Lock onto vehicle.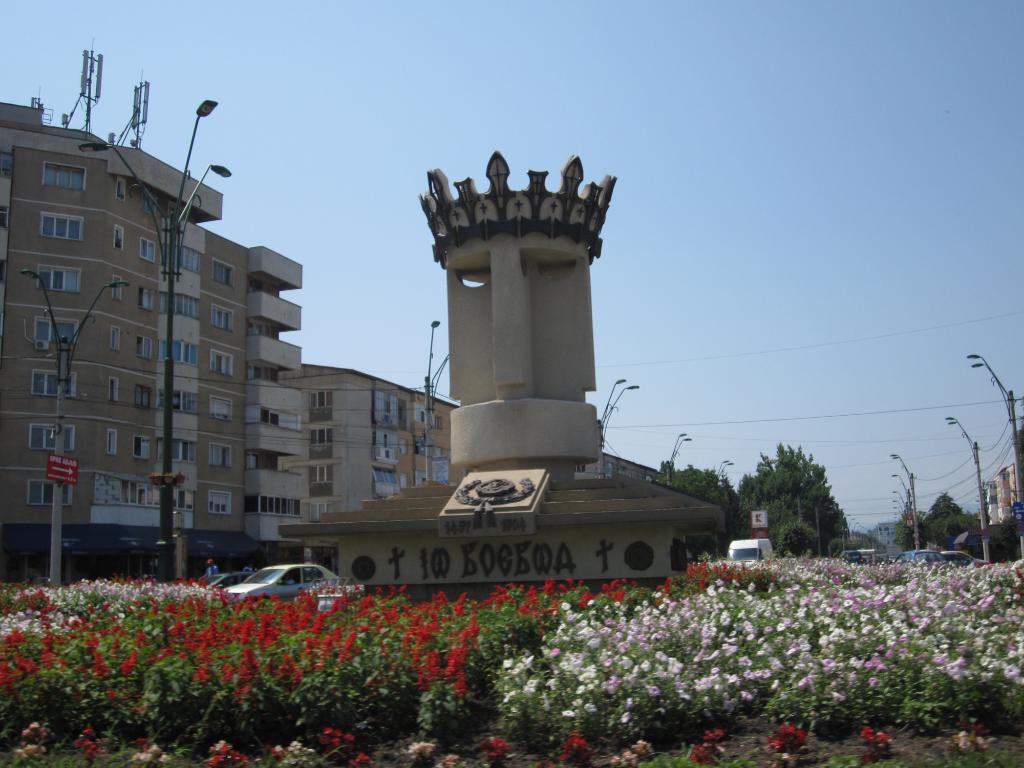
Locked: [940, 545, 993, 567].
